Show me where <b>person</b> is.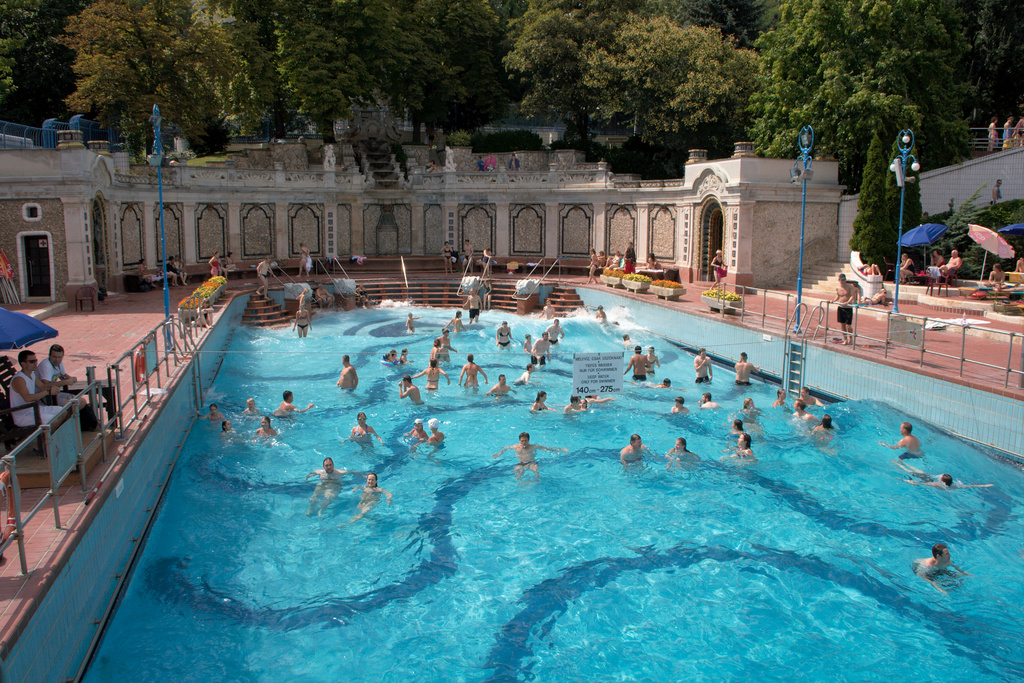
<b>person</b> is at 920 211 932 221.
